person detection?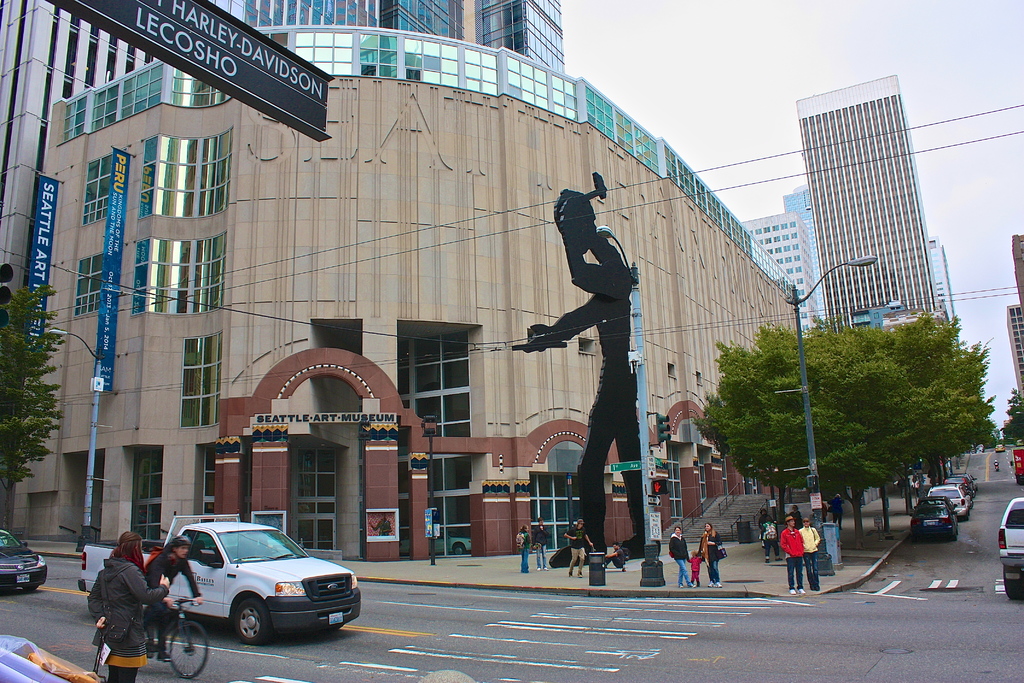
rect(776, 513, 806, 595)
